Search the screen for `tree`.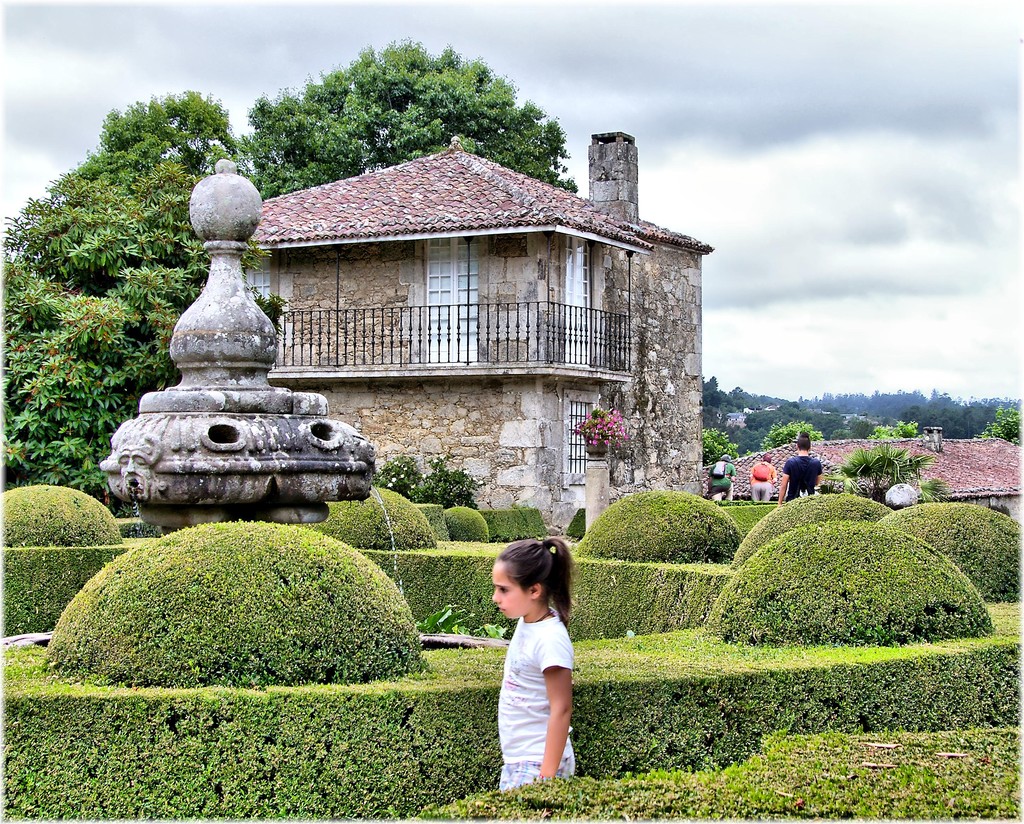
Found at rect(221, 42, 580, 206).
